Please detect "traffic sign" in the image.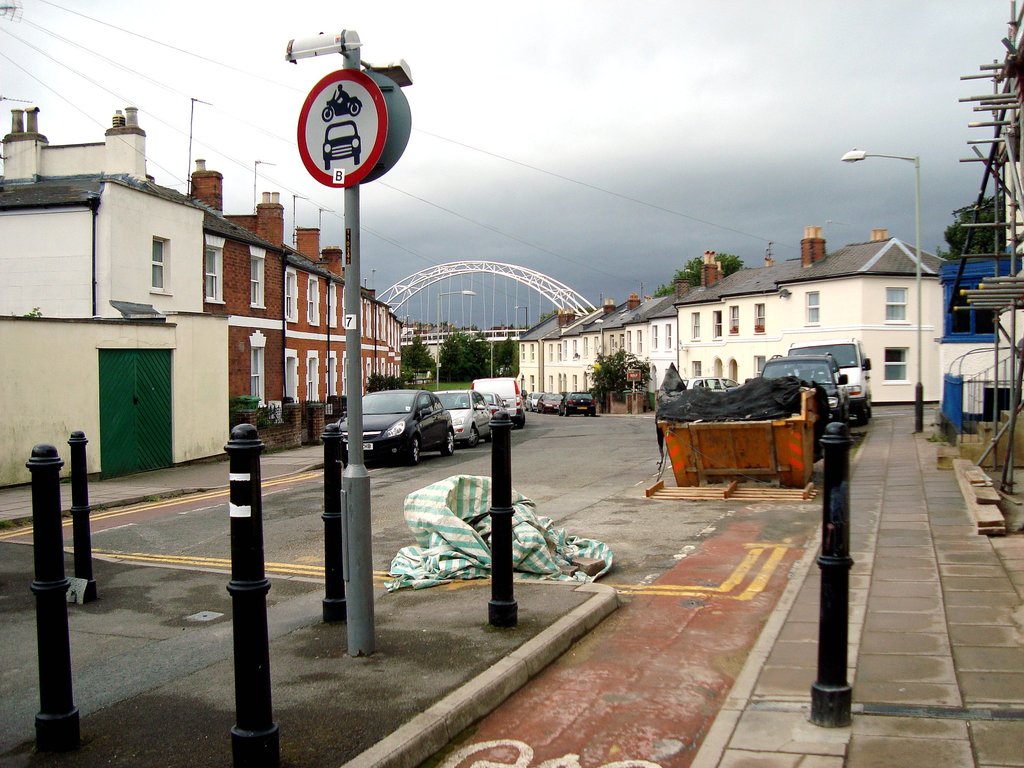
pyautogui.locateOnScreen(625, 369, 643, 382).
